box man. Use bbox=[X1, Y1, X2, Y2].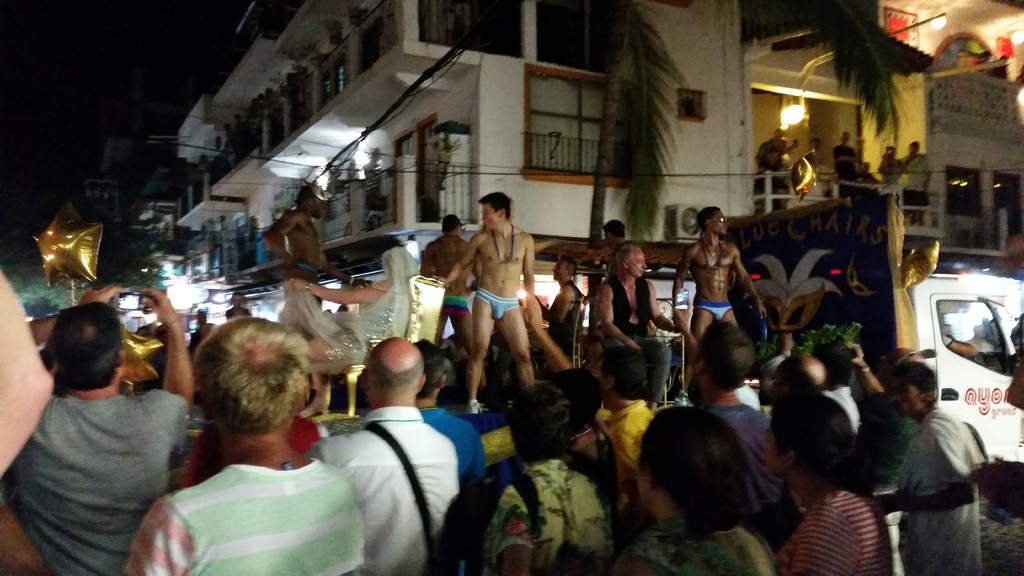
bbox=[439, 192, 539, 422].
